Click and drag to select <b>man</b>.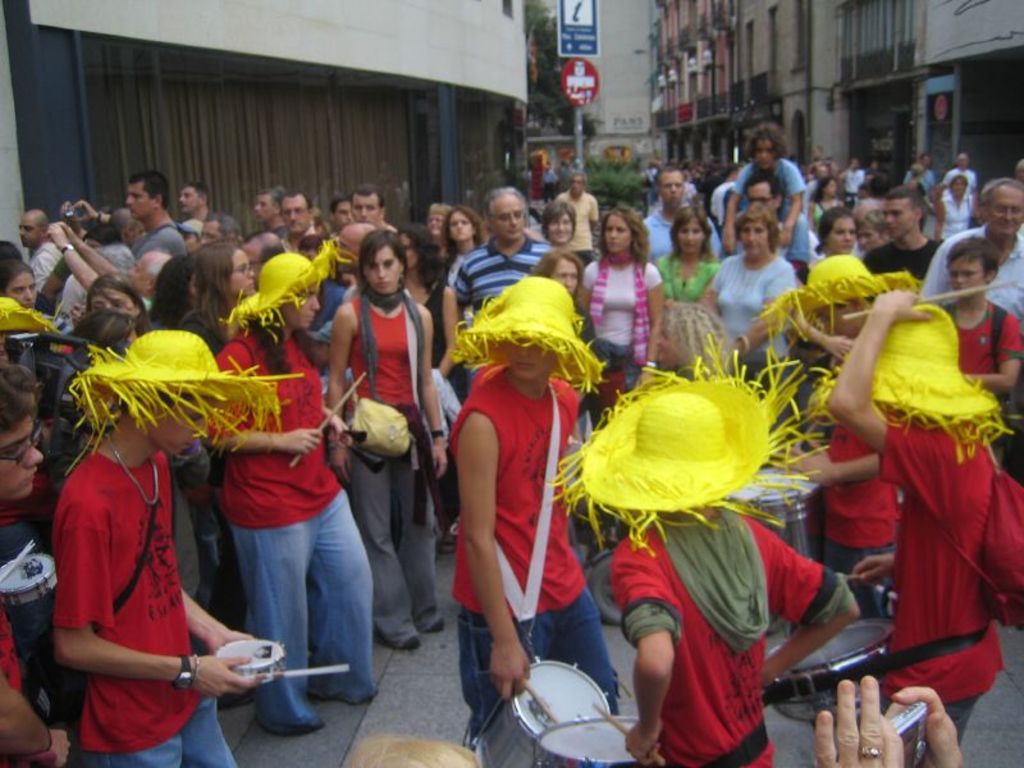
Selection: x1=628 y1=165 x2=723 y2=255.
